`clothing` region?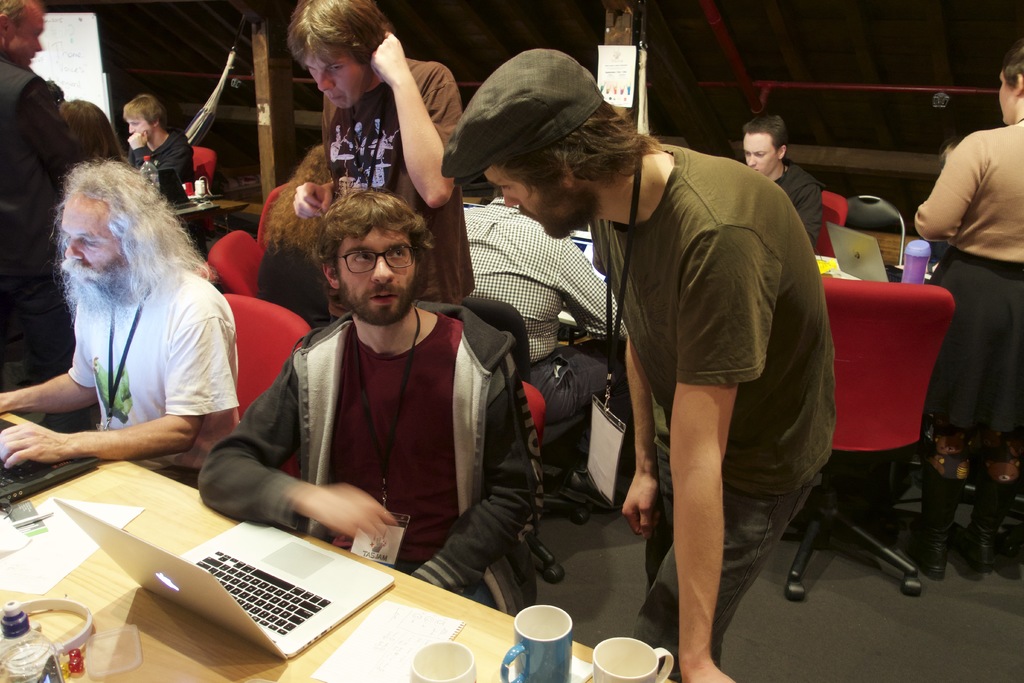
60/267/240/485
